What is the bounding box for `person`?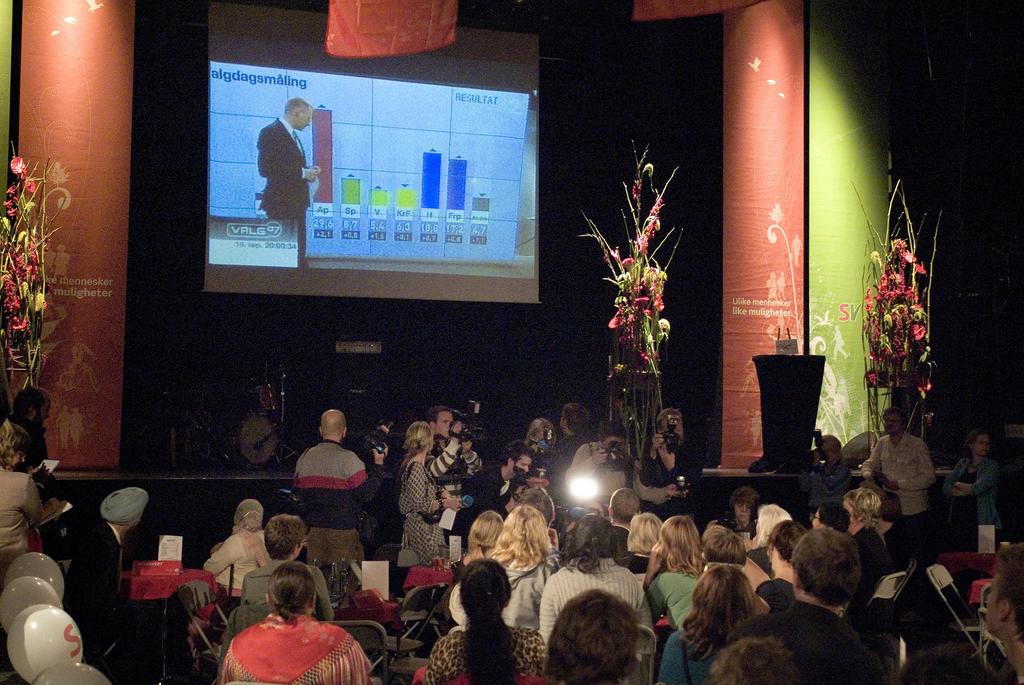
l=7, t=382, r=54, b=496.
